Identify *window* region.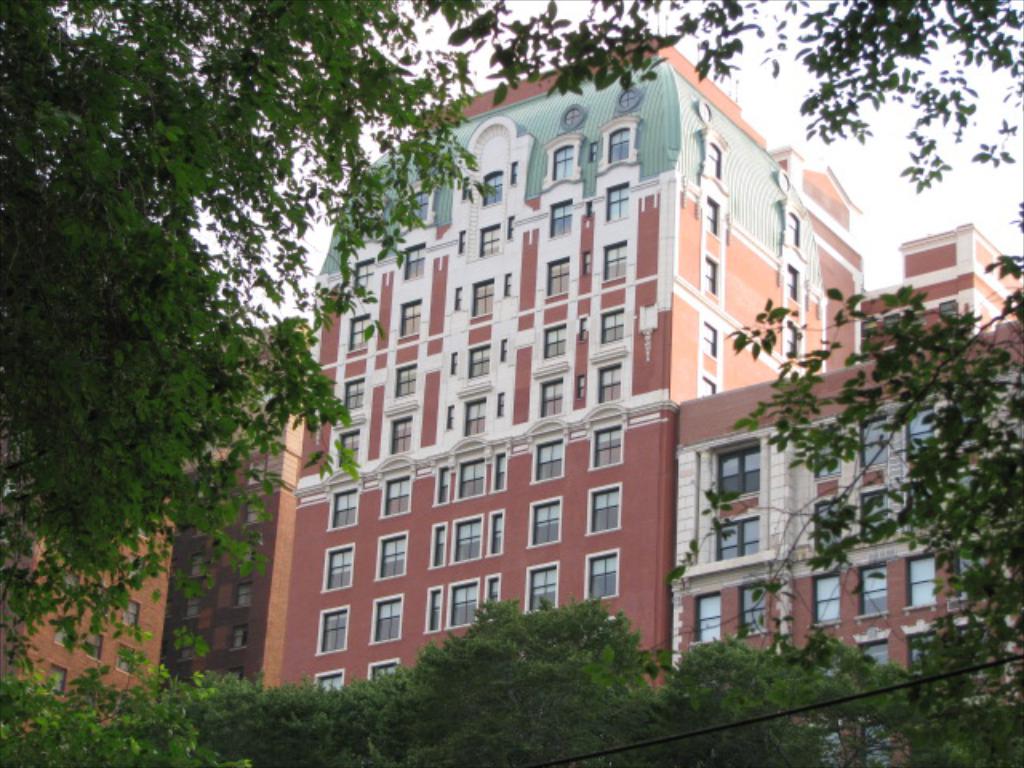
Region: 456/451/482/499.
